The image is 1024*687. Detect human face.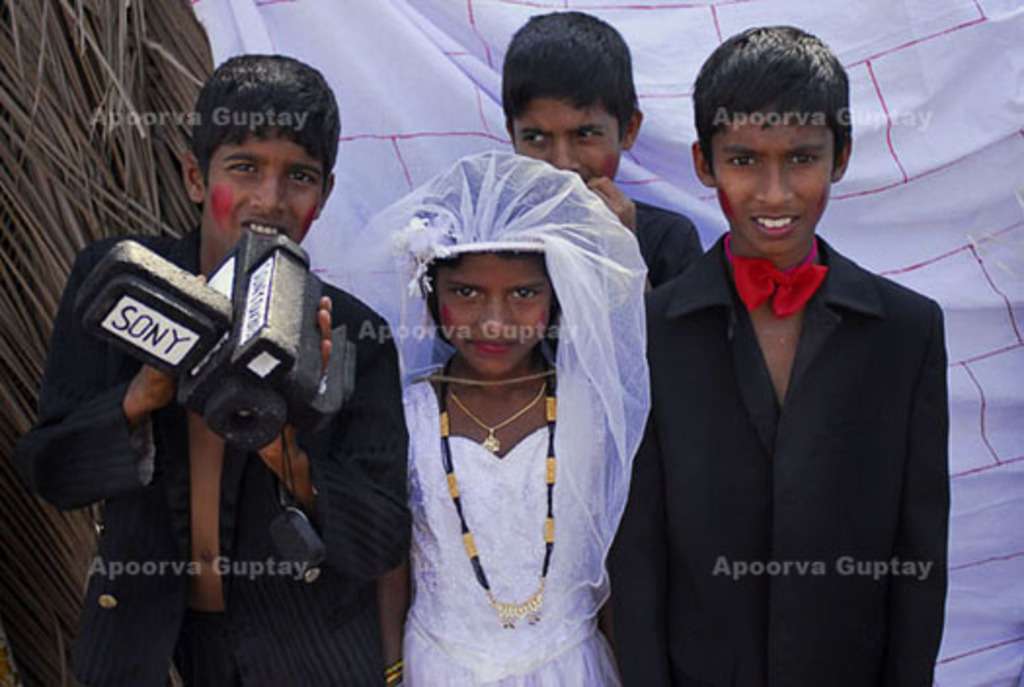
Detection: [left=435, top=256, right=552, bottom=375].
